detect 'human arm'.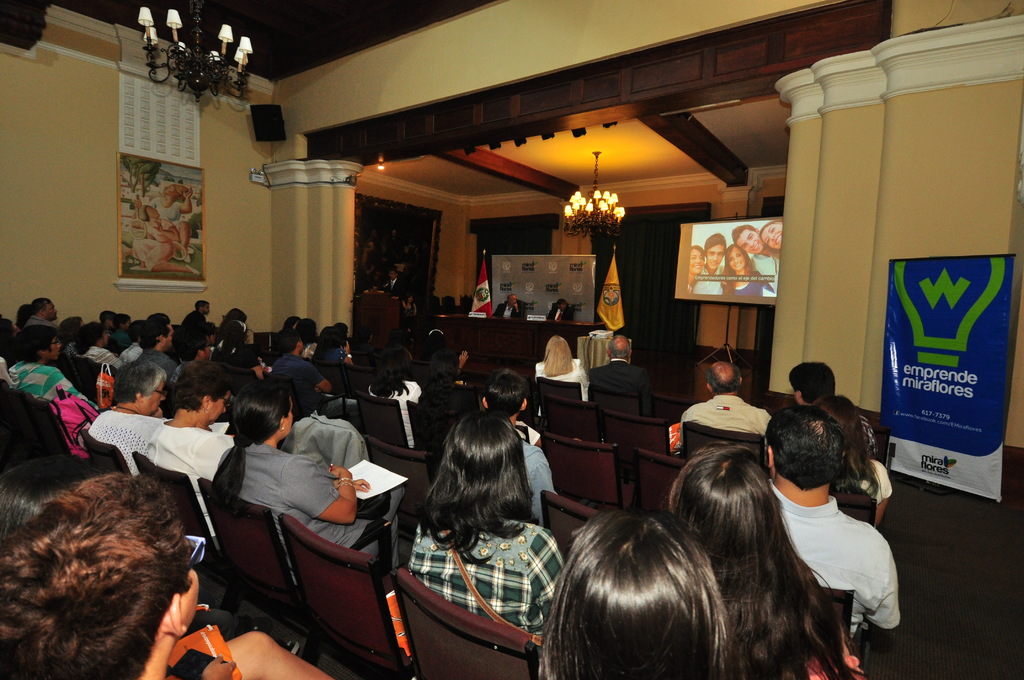
Detected at (152, 217, 180, 241).
